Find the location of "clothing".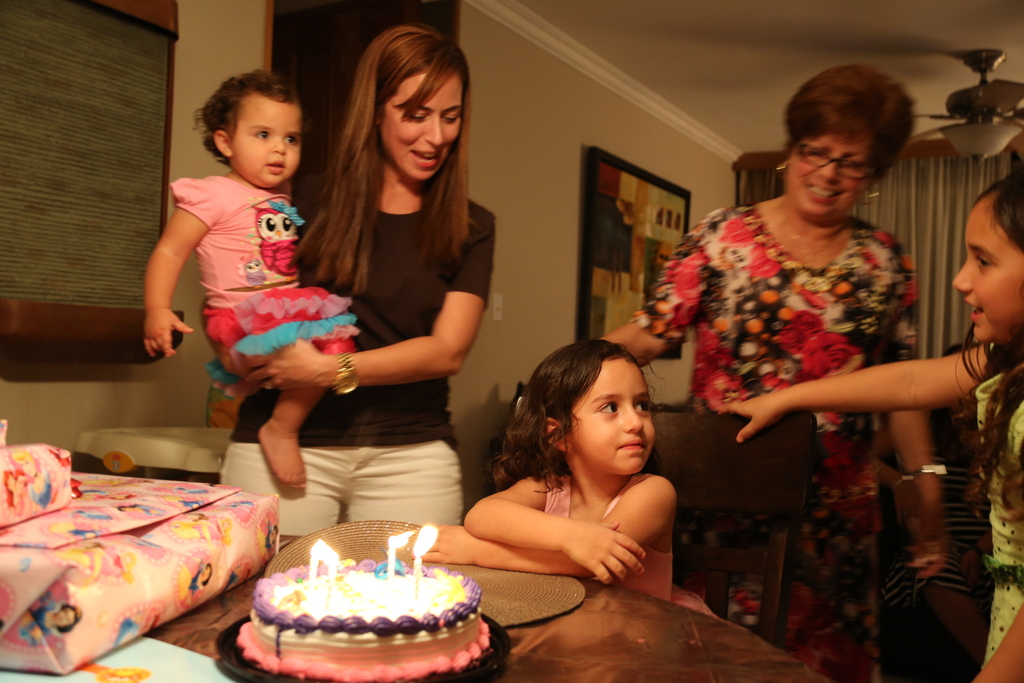
Location: Rect(973, 372, 1023, 663).
